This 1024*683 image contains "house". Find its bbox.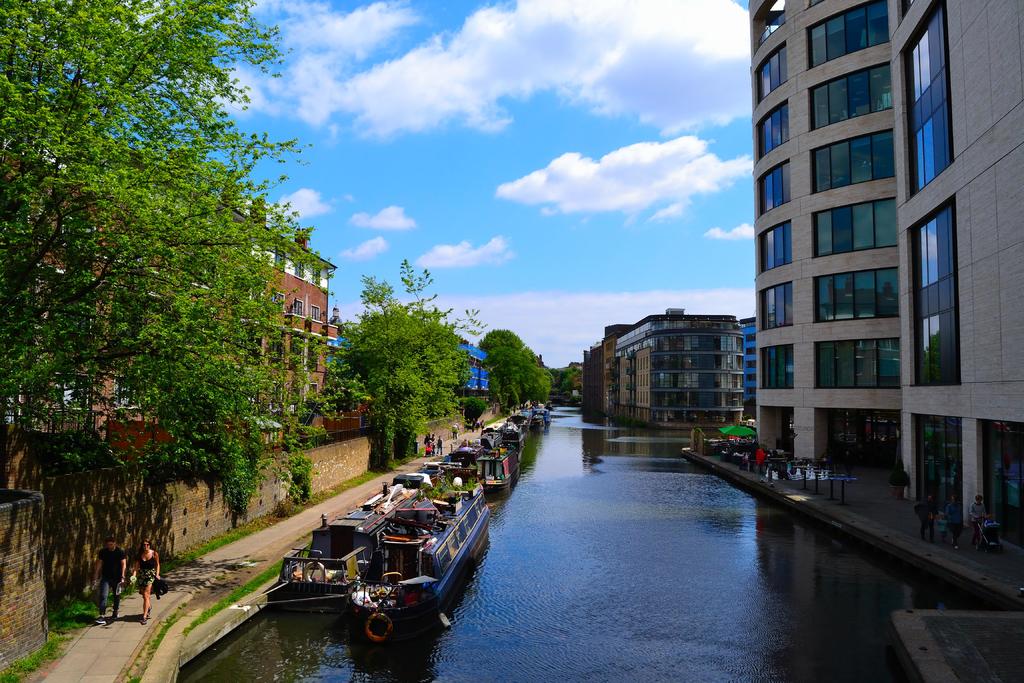
rect(478, 411, 531, 453).
